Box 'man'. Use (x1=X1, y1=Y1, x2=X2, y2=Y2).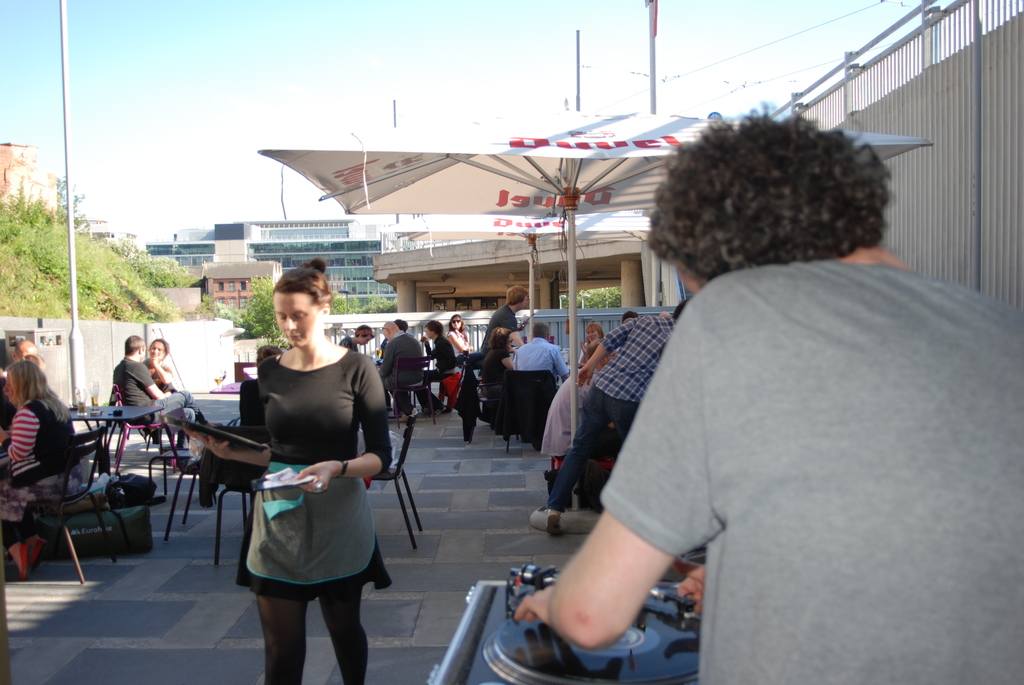
(x1=374, y1=324, x2=425, y2=418).
